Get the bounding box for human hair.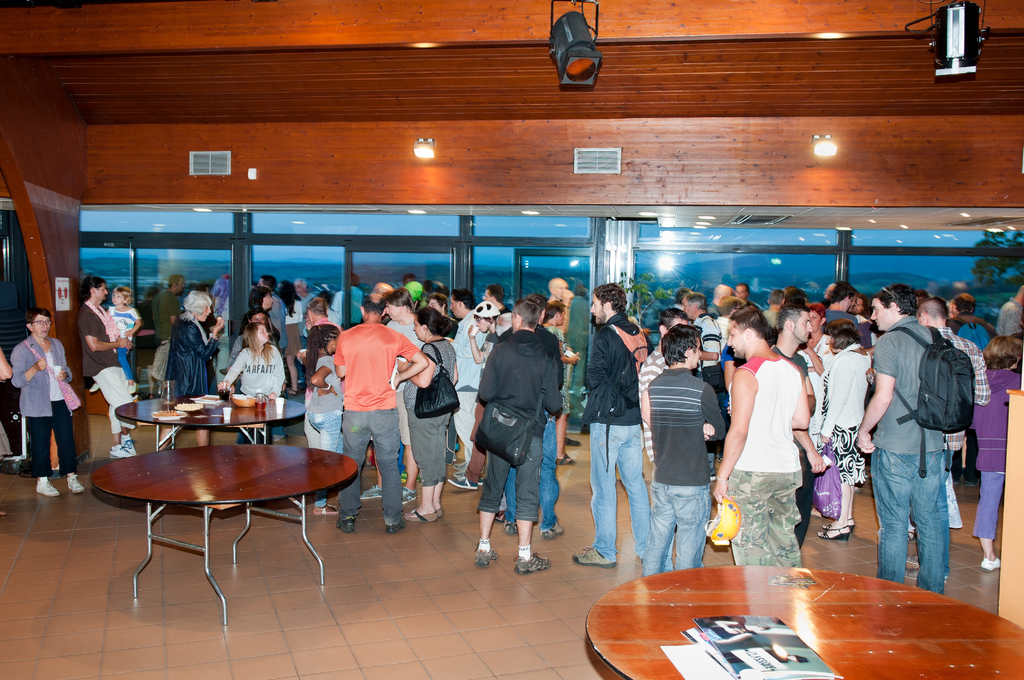
<bbox>303, 324, 337, 392</bbox>.
